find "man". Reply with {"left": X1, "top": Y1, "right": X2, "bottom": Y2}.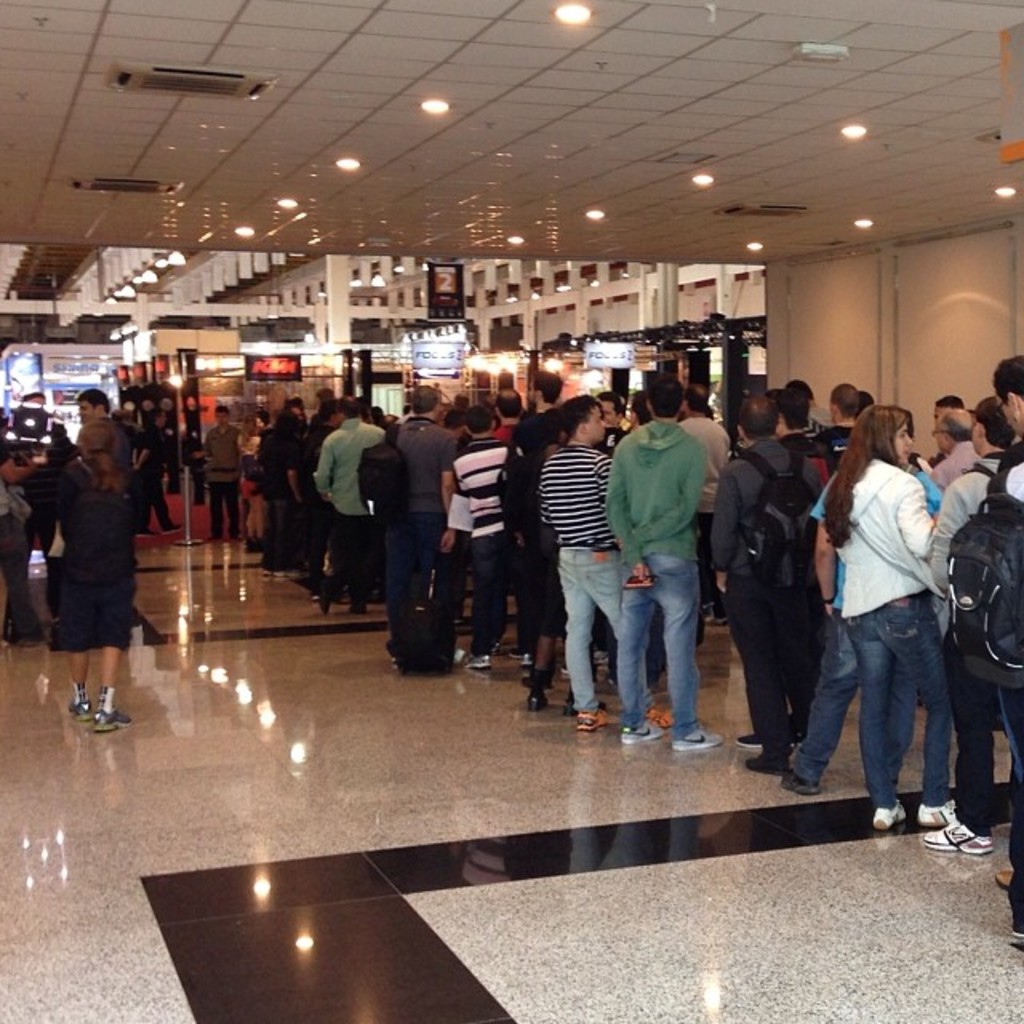
{"left": 376, "top": 381, "right": 459, "bottom": 670}.
